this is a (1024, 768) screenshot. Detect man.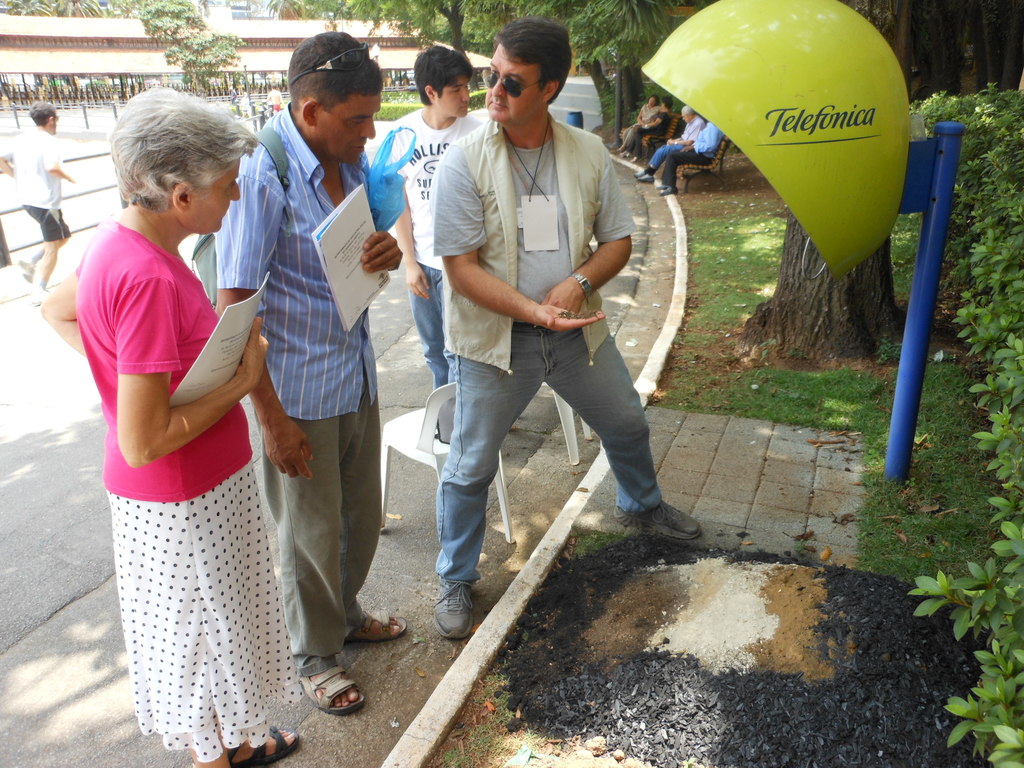
box=[392, 44, 485, 391].
